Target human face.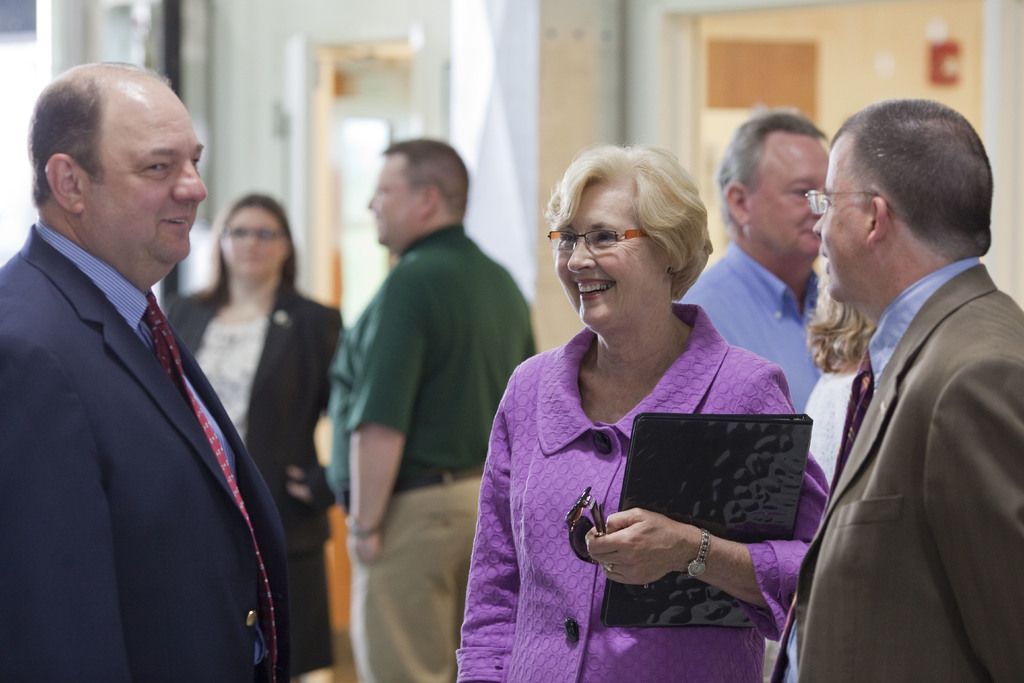
Target region: [left=228, top=208, right=287, bottom=277].
